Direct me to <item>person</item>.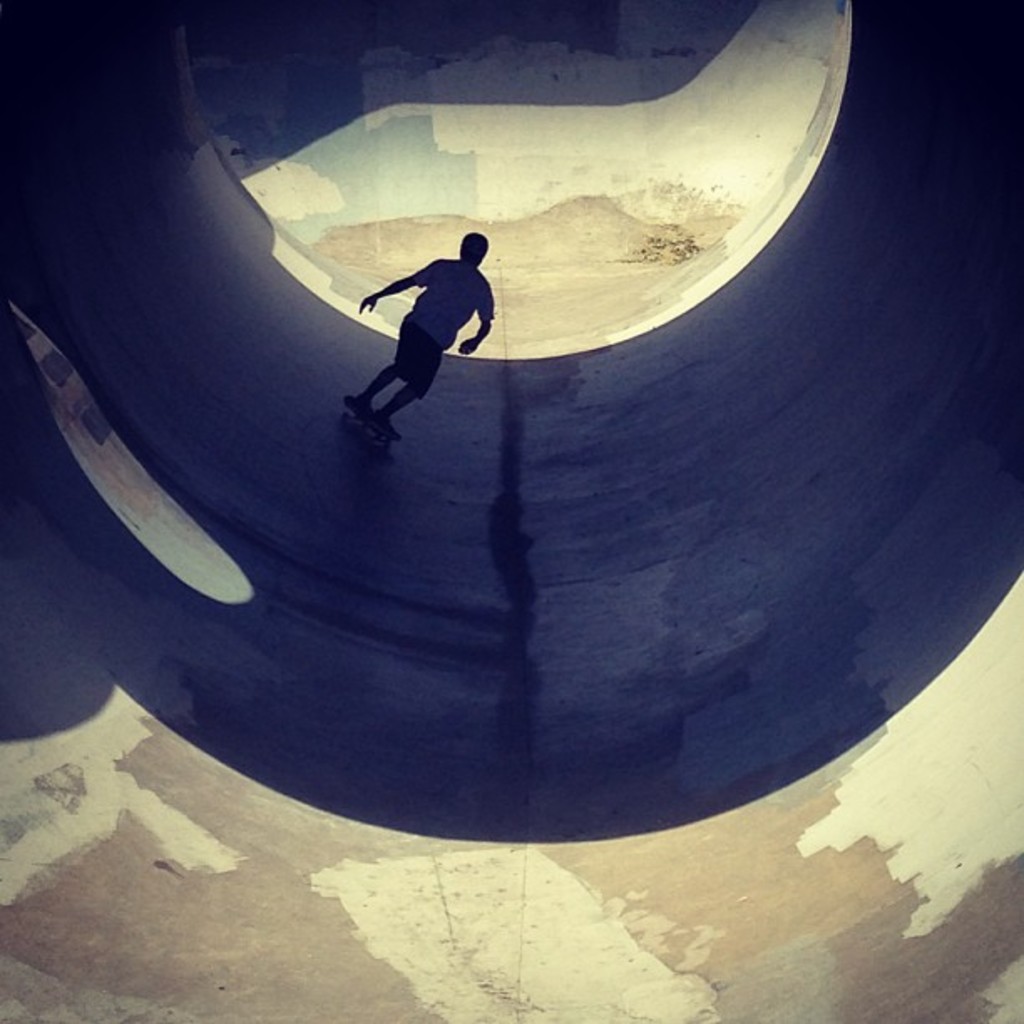
Direction: x1=346 y1=212 x2=509 y2=432.
